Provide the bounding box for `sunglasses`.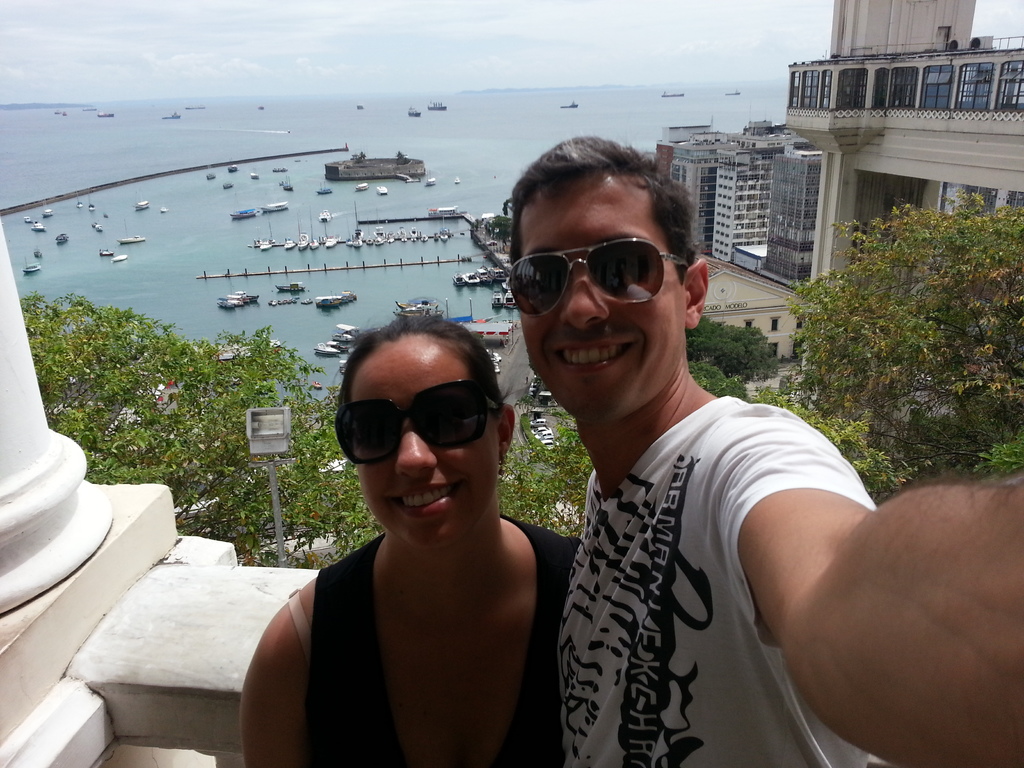
508/237/690/320.
